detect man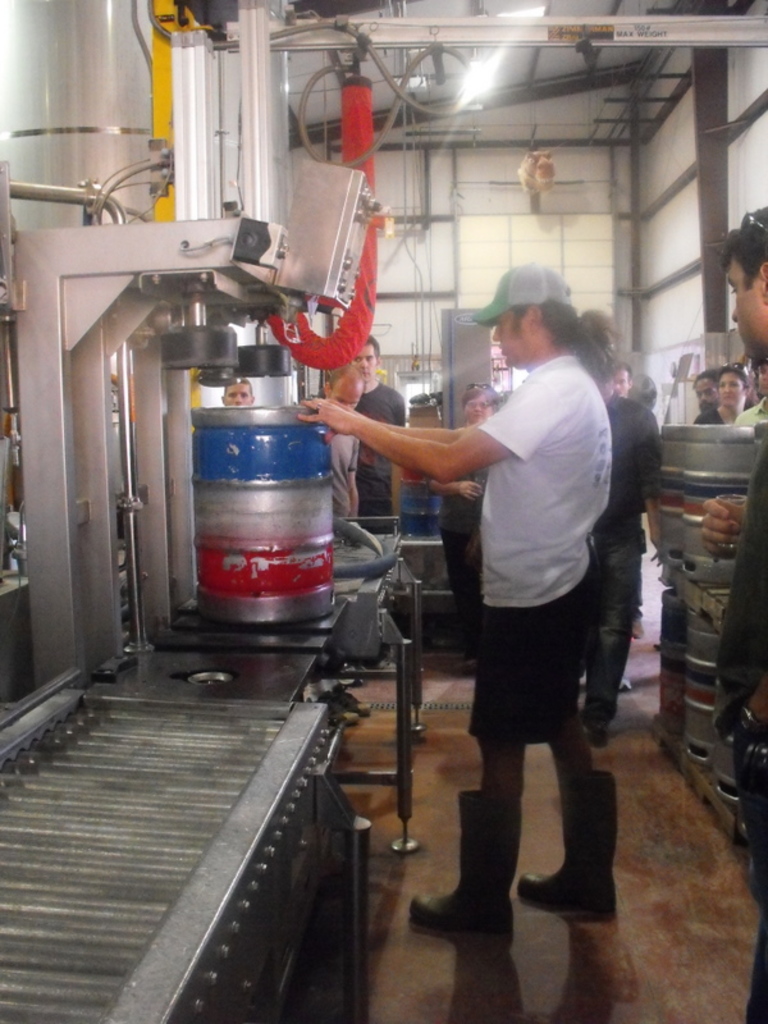
[x1=311, y1=353, x2=371, y2=718]
